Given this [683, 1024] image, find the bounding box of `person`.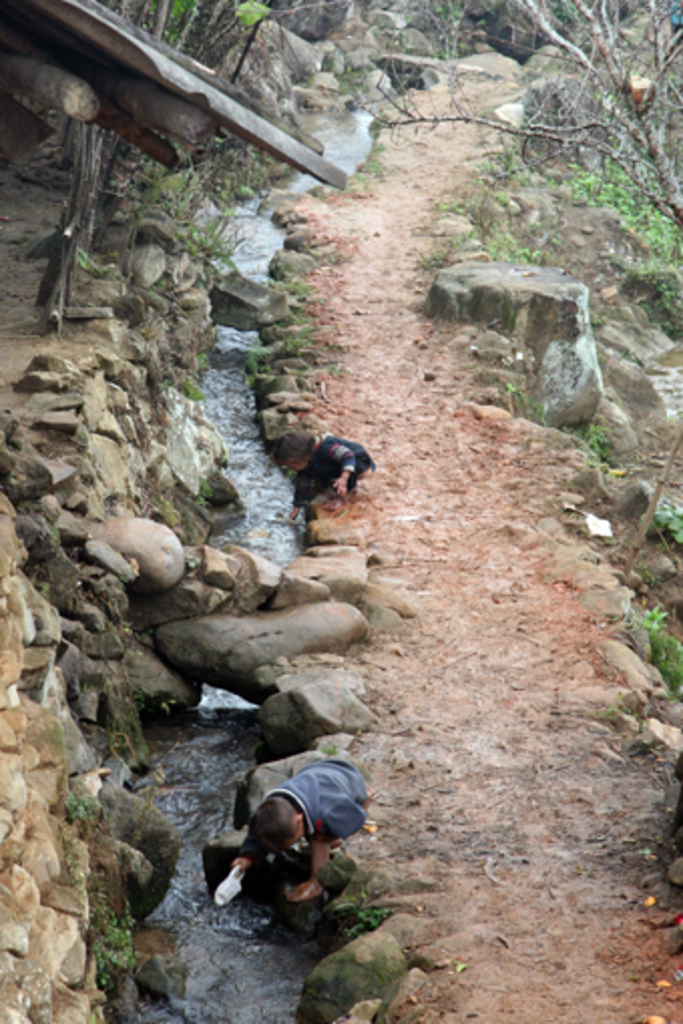
pyautogui.locateOnScreen(271, 430, 374, 526).
